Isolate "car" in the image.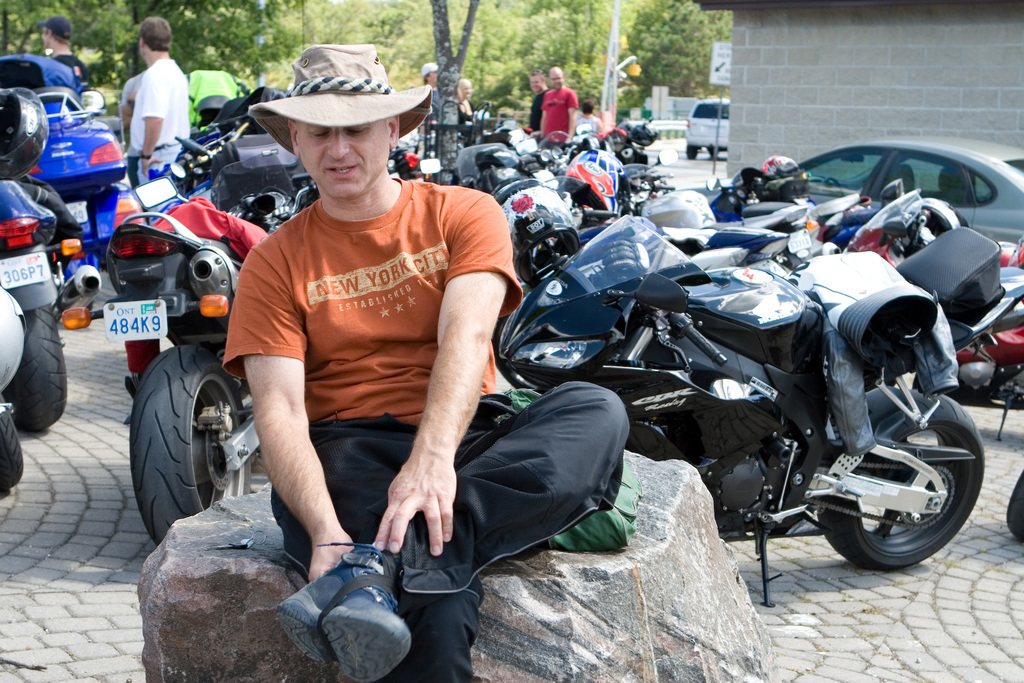
Isolated region: detection(9, 64, 120, 212).
